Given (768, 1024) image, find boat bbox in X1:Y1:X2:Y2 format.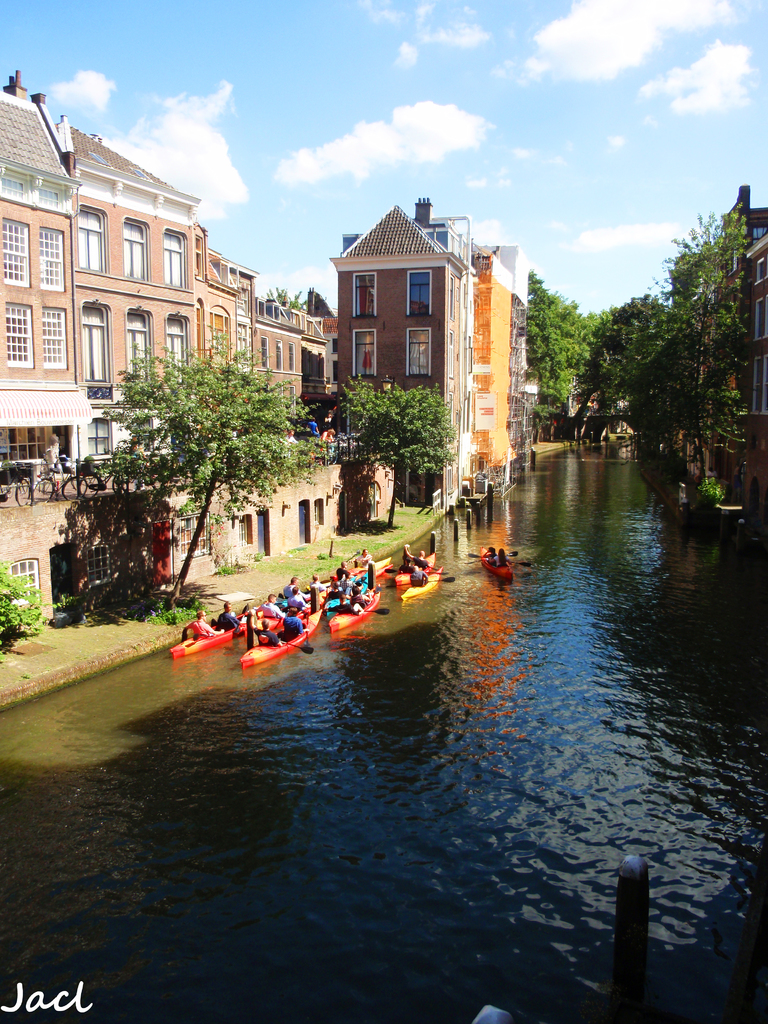
481:550:511:578.
